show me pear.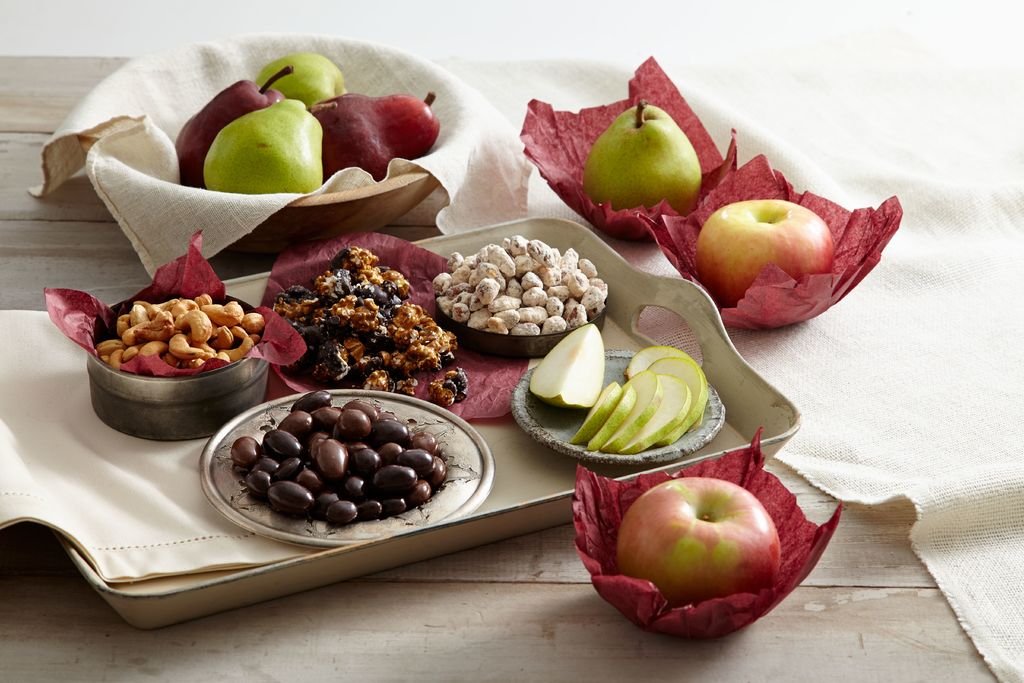
pear is here: Rect(254, 49, 350, 110).
